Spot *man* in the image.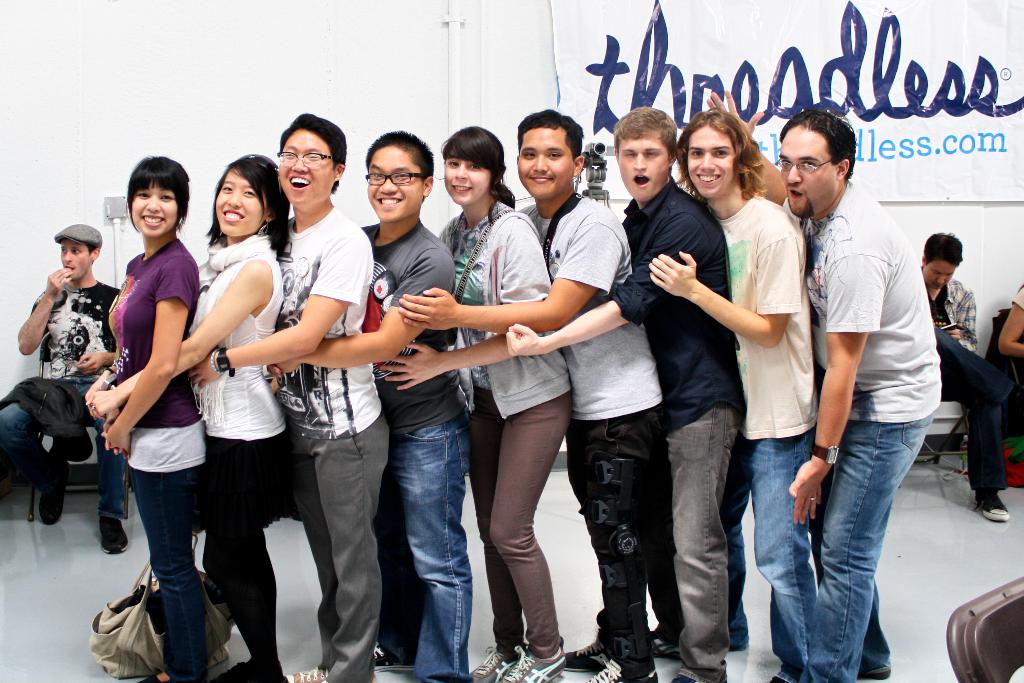
*man* found at Rect(400, 109, 662, 682).
